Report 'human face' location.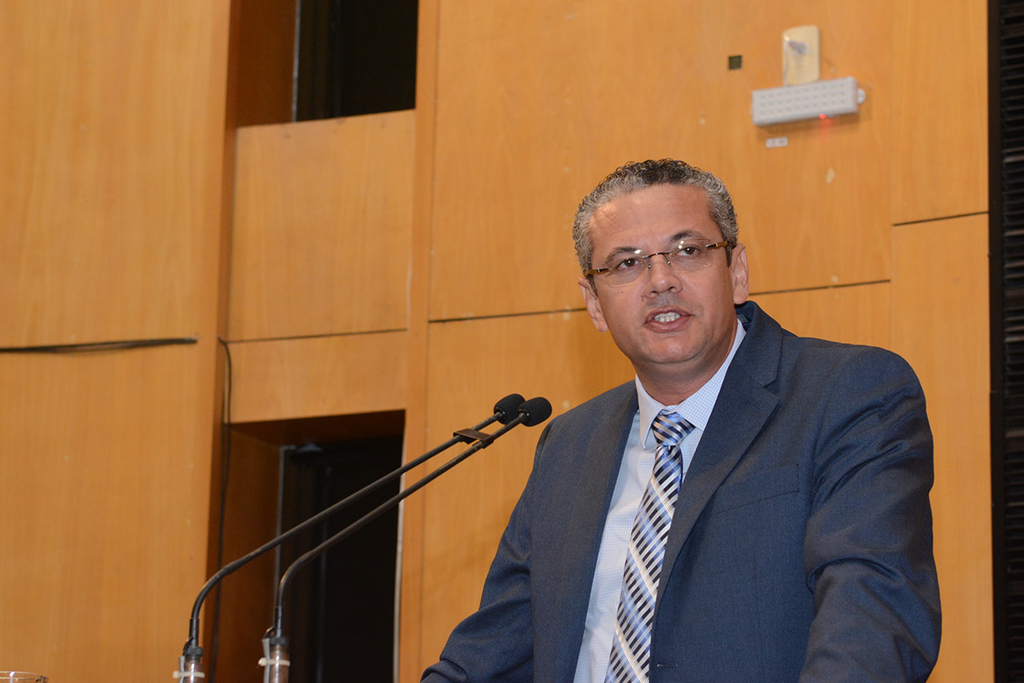
Report: (left=592, top=184, right=732, bottom=365).
